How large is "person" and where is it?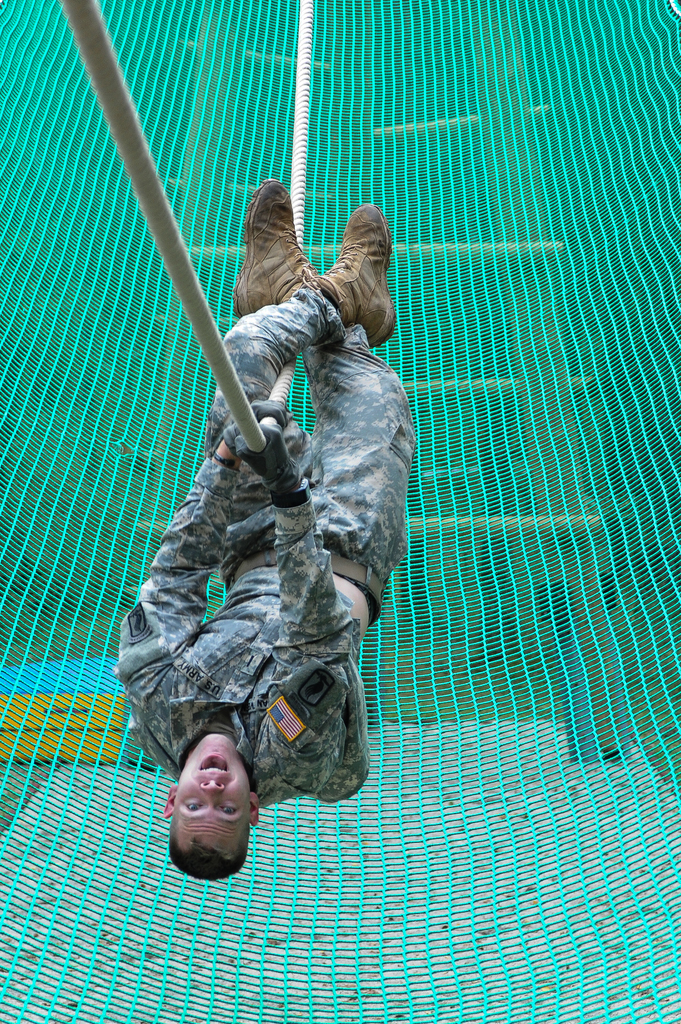
Bounding box: detection(124, 193, 405, 883).
